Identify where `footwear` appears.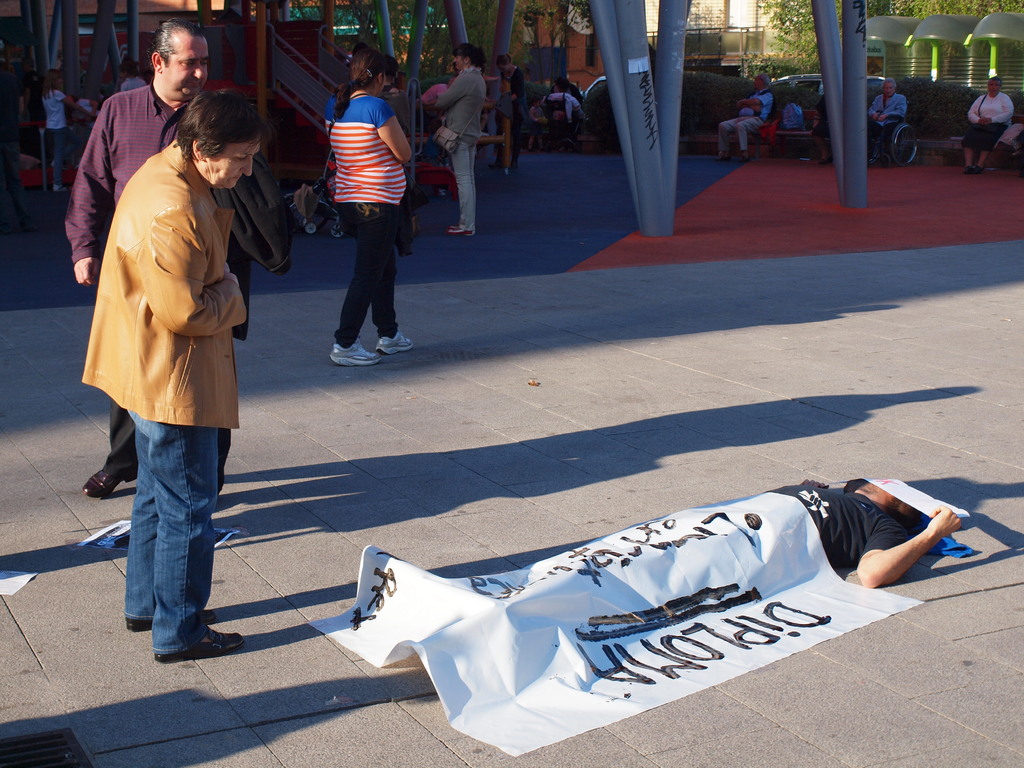
Appears at crop(49, 183, 68, 191).
